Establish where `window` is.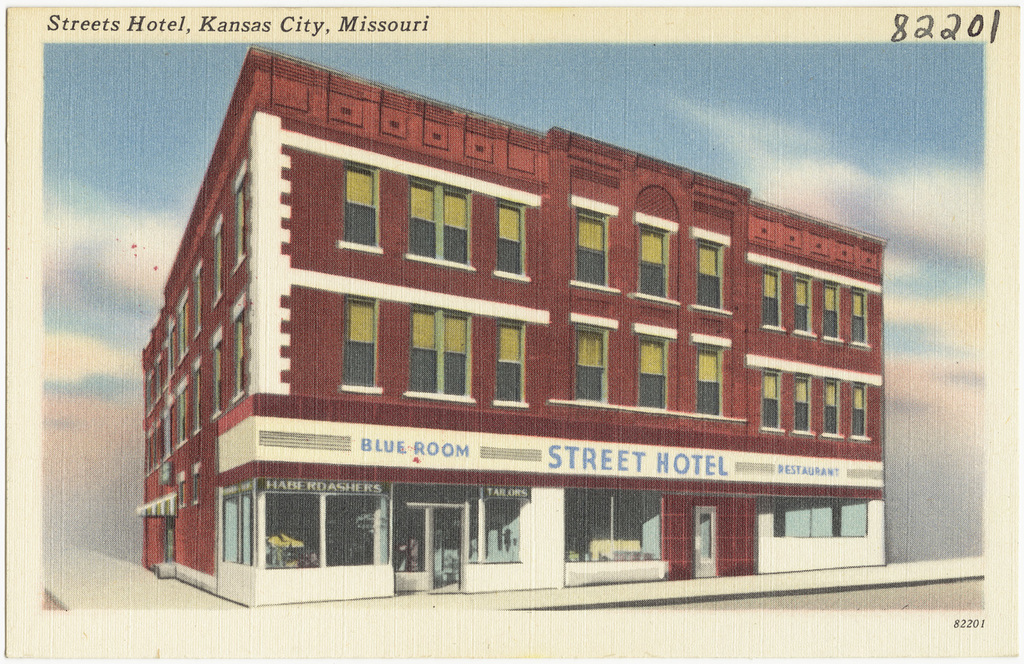
Established at (571, 207, 615, 295).
